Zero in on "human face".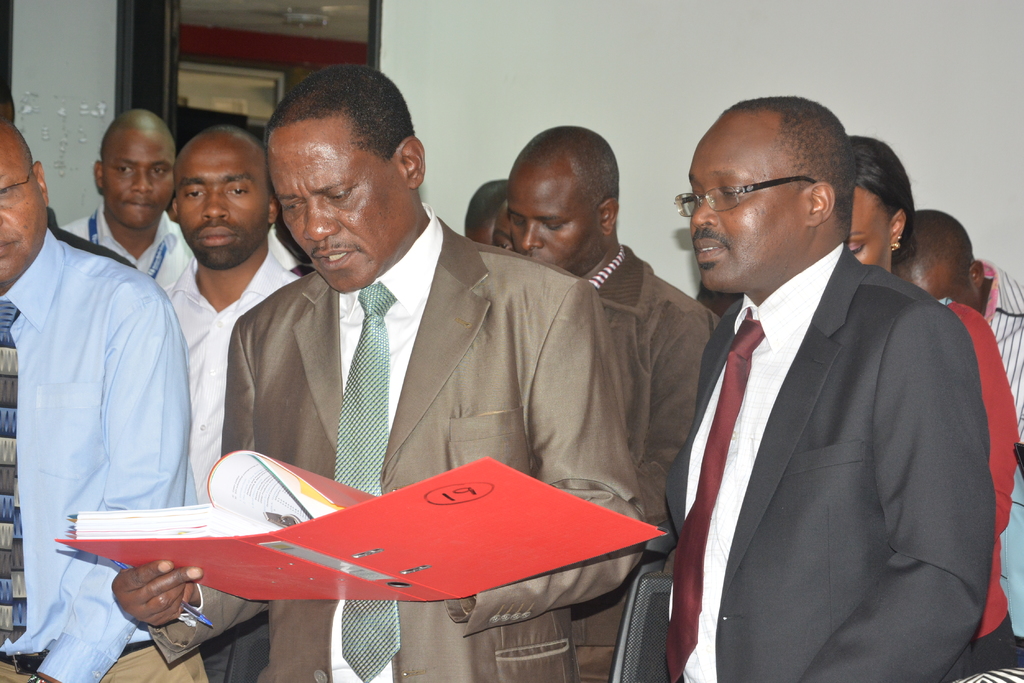
Zeroed in: BBox(0, 139, 47, 285).
